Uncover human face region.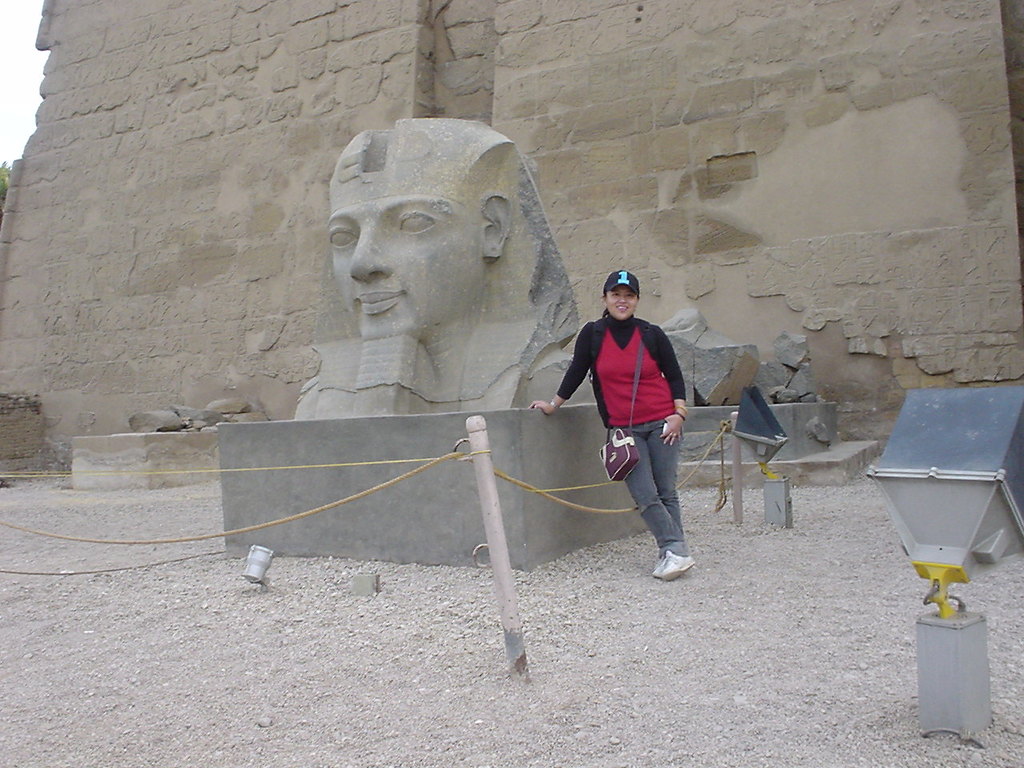
Uncovered: (x1=327, y1=198, x2=486, y2=338).
